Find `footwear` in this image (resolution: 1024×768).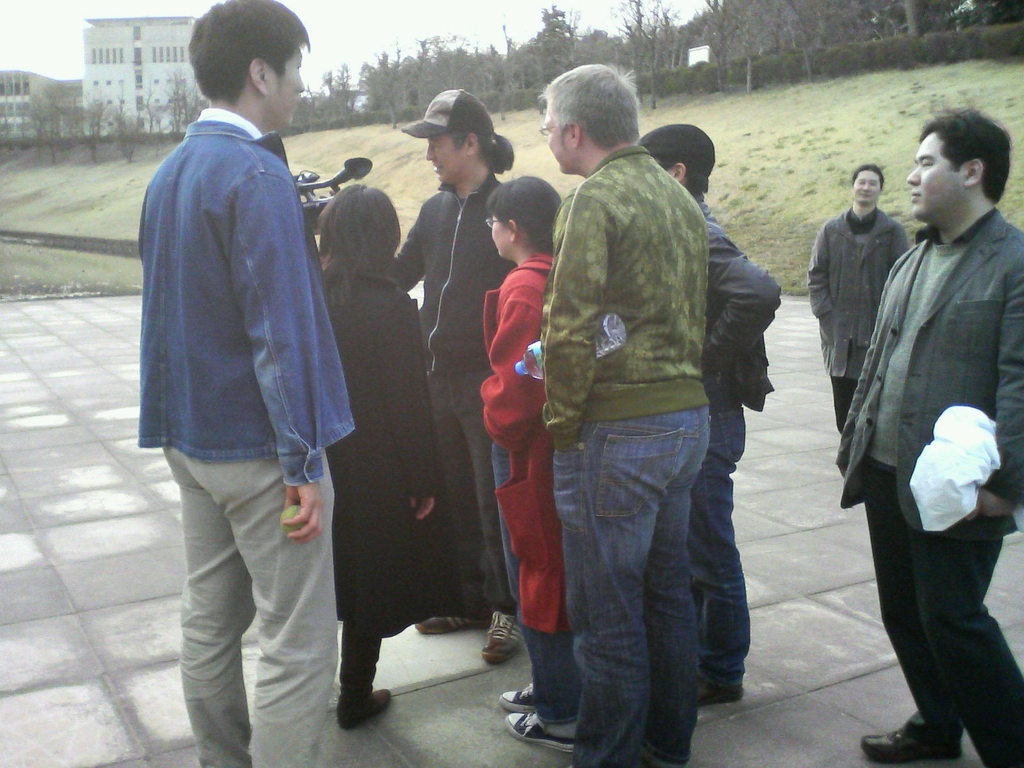
413,611,493,644.
